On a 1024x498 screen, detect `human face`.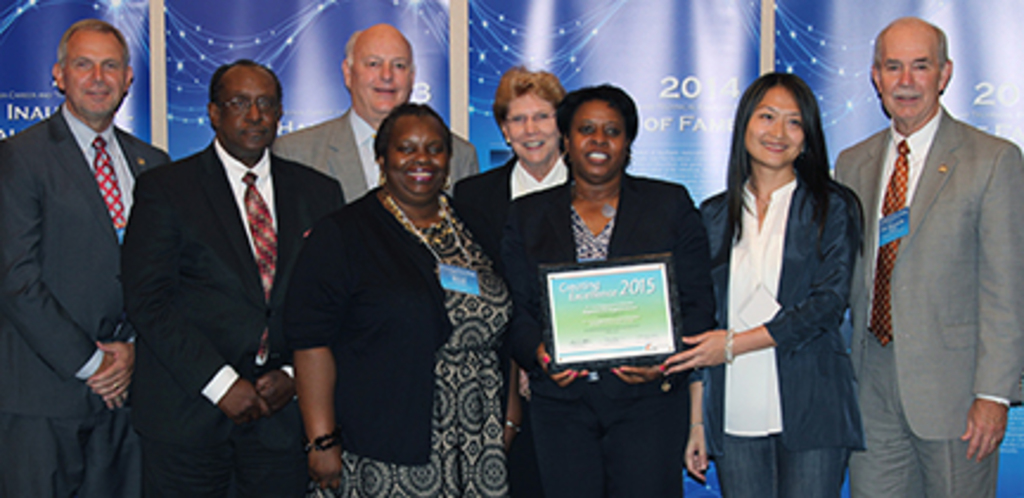
<box>386,116,448,197</box>.
